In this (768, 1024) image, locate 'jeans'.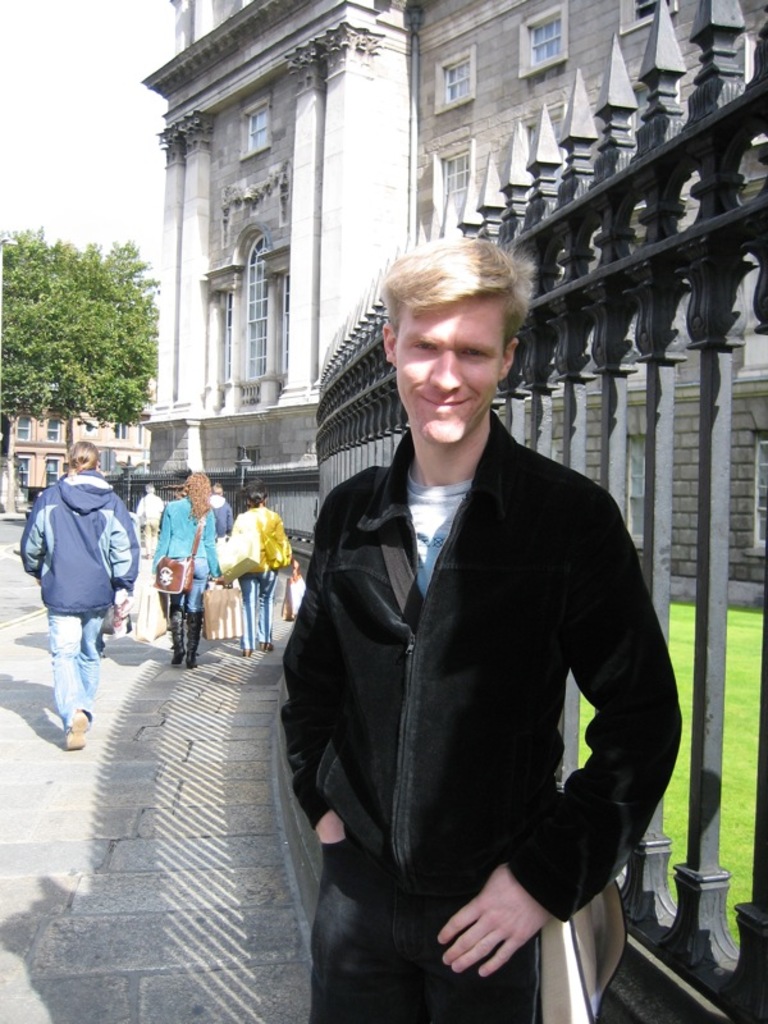
Bounding box: {"left": 239, "top": 567, "right": 275, "bottom": 650}.
